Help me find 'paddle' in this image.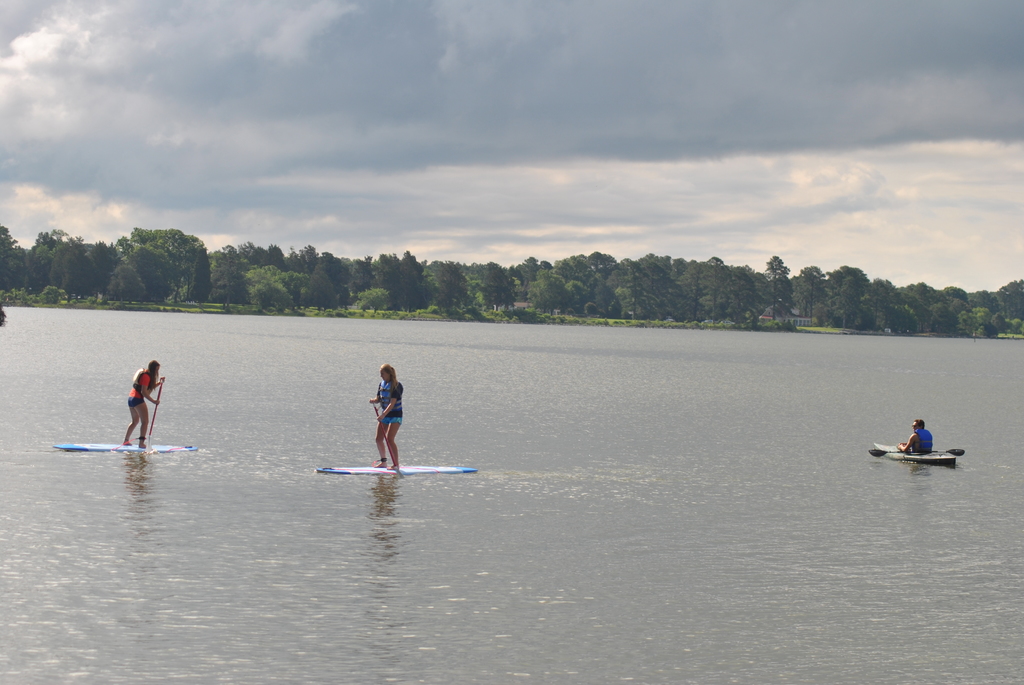
Found it: l=148, t=378, r=163, b=437.
